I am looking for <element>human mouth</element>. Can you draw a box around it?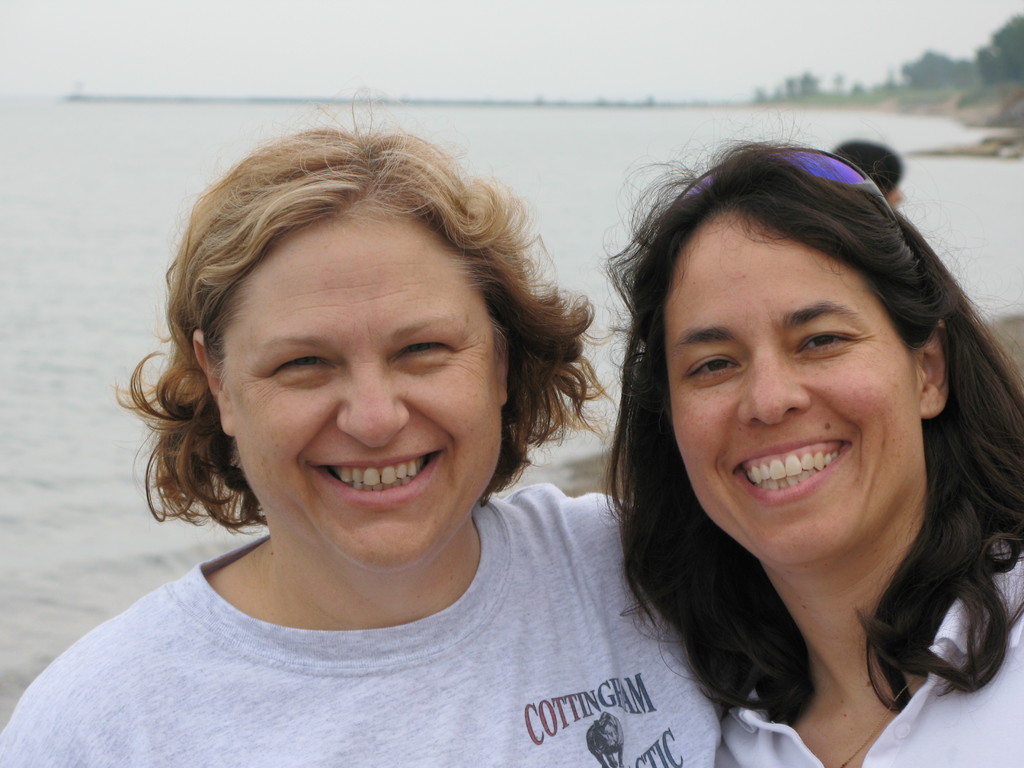
Sure, the bounding box is <box>310,445,438,520</box>.
